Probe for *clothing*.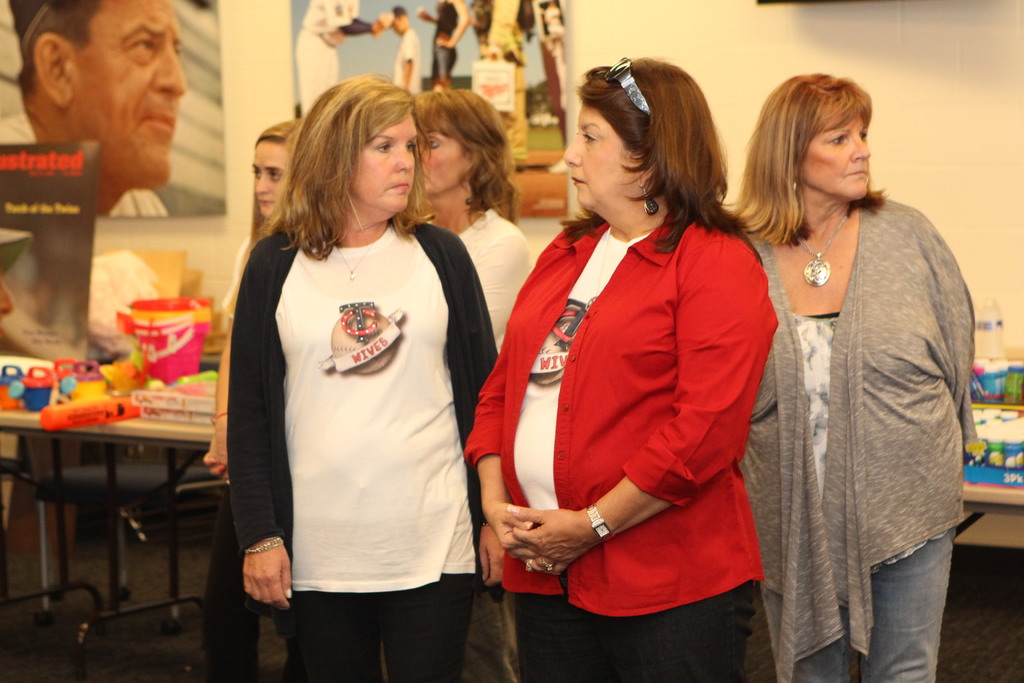
Probe result: x1=227, y1=154, x2=486, y2=652.
